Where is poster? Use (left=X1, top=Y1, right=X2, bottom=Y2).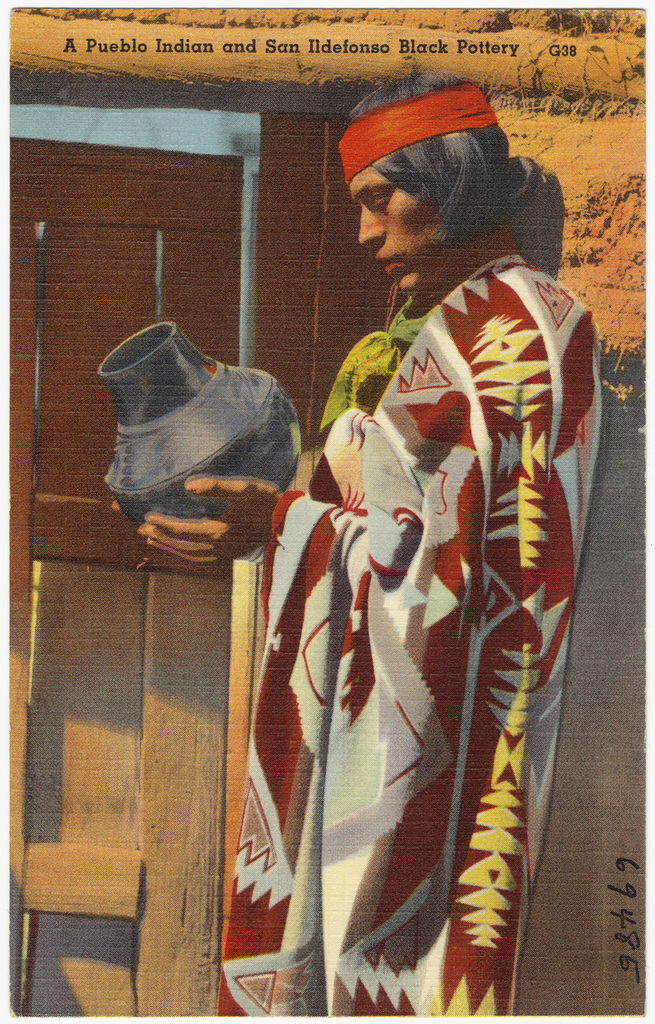
(left=0, top=3, right=654, bottom=1020).
